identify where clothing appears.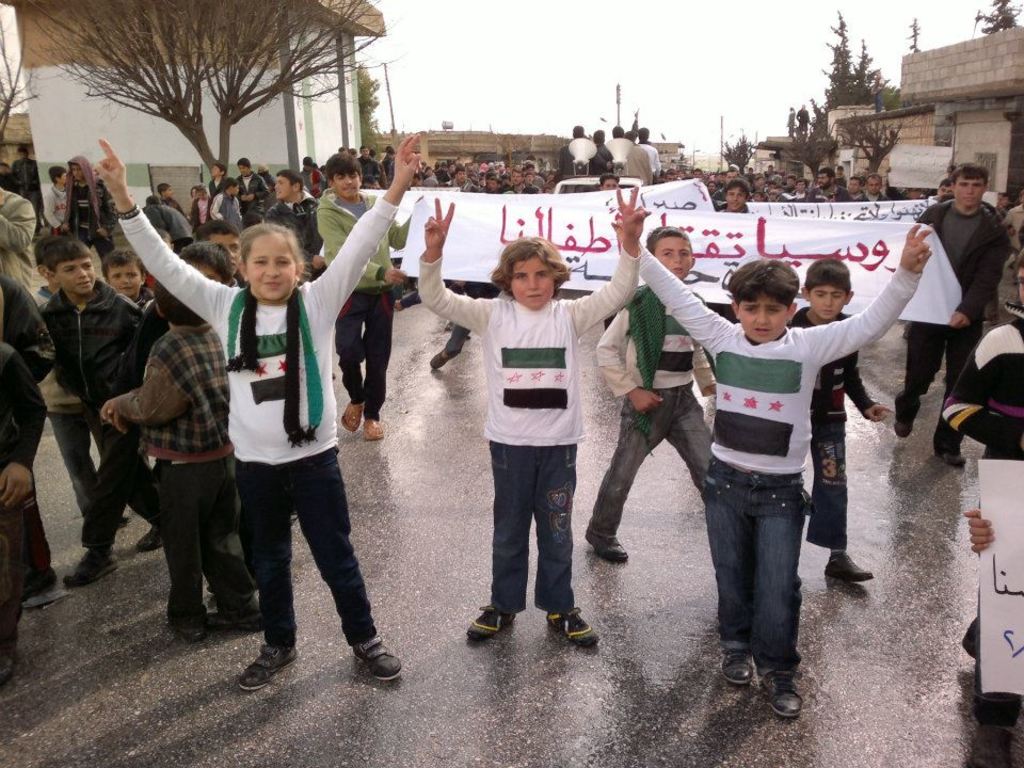
Appears at 210,192,244,236.
